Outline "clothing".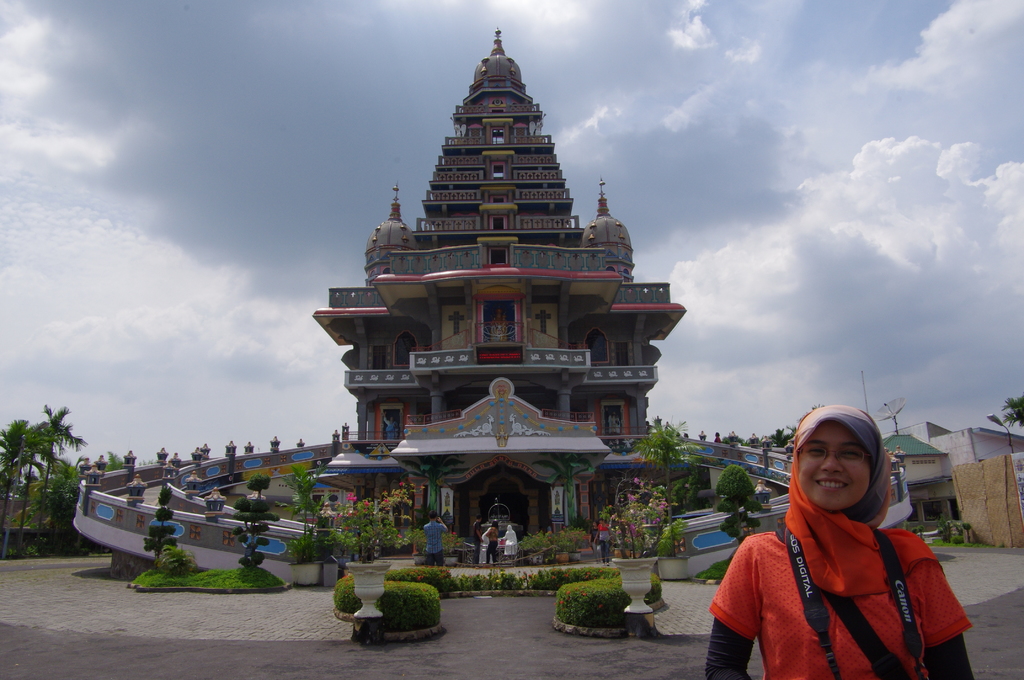
Outline: pyautogui.locateOnScreen(474, 519, 482, 563).
